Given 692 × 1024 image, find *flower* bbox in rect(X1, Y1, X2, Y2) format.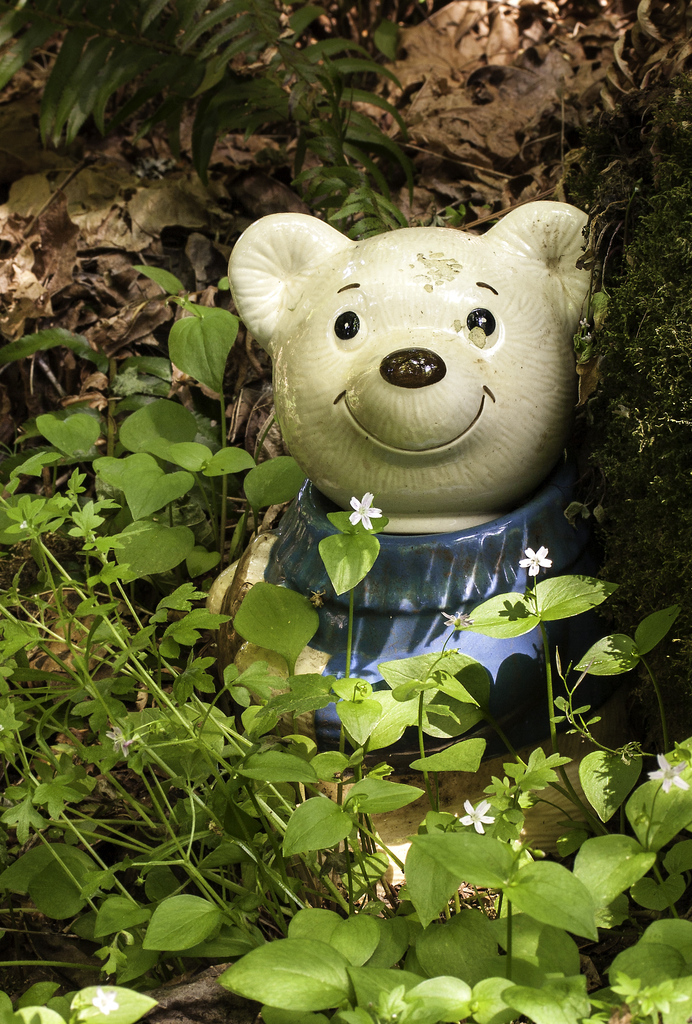
rect(522, 545, 555, 571).
